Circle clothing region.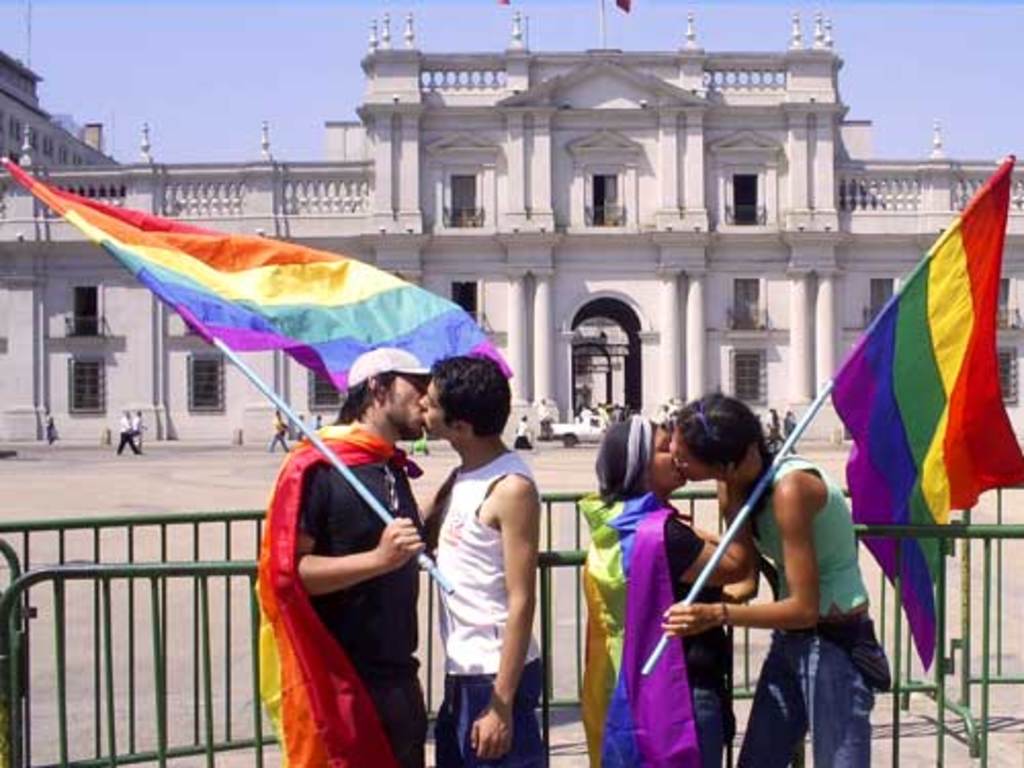
Region: select_region(252, 395, 428, 743).
